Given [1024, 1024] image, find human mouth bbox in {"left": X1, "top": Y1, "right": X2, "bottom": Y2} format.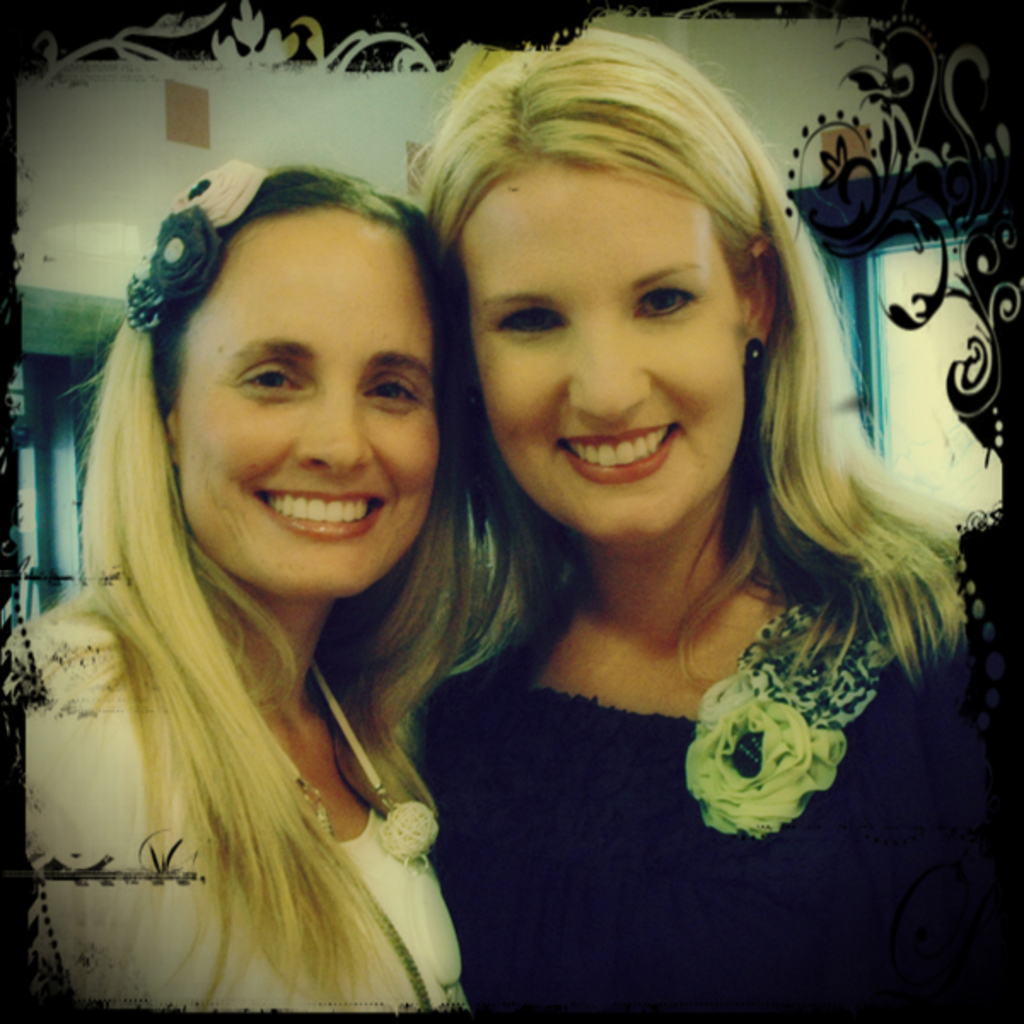
{"left": 558, "top": 427, "right": 681, "bottom": 483}.
